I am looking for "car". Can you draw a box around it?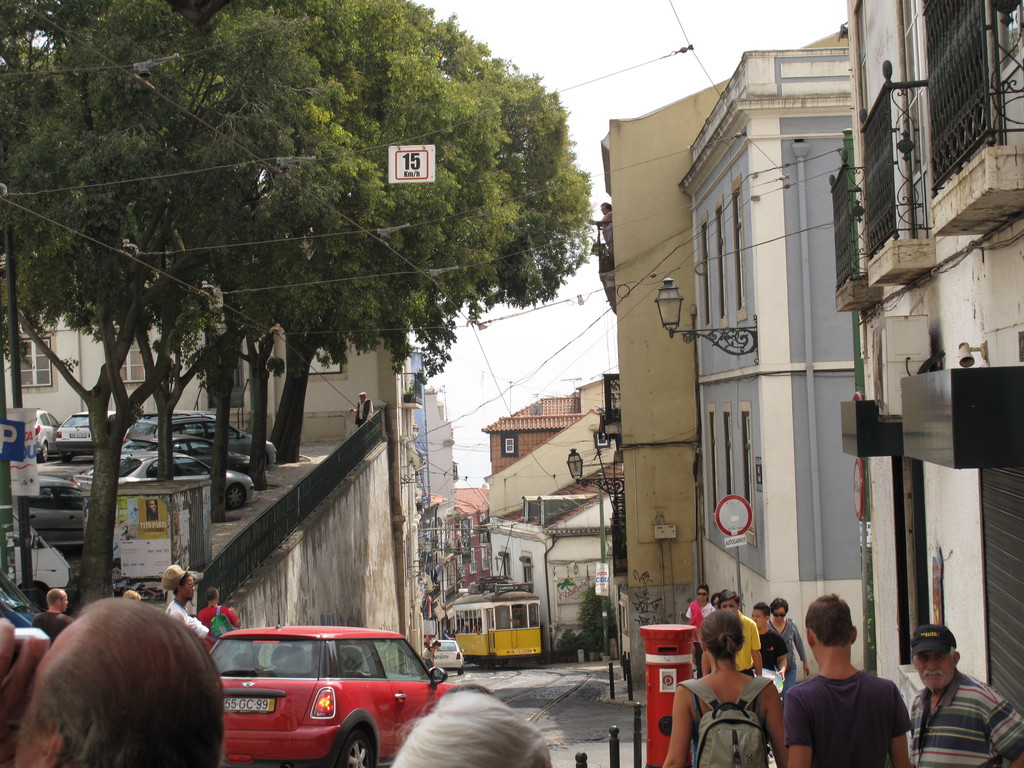
Sure, the bounding box is (x1=36, y1=404, x2=62, y2=460).
